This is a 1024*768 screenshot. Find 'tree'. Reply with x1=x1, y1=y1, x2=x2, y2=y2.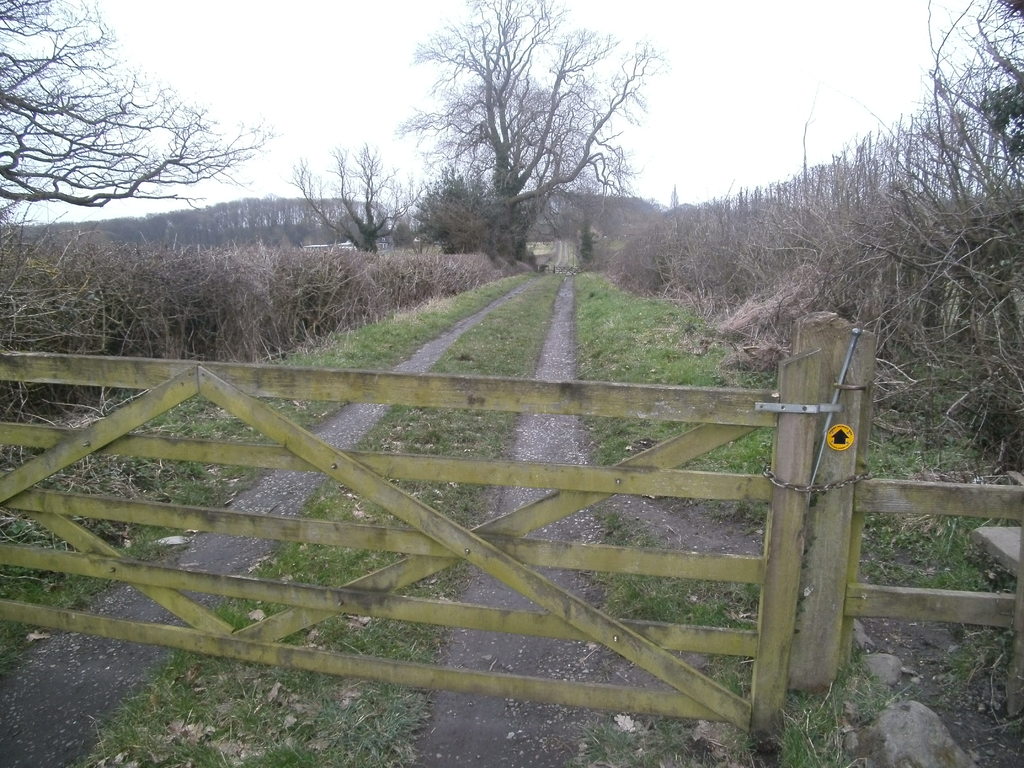
x1=381, y1=25, x2=668, y2=283.
